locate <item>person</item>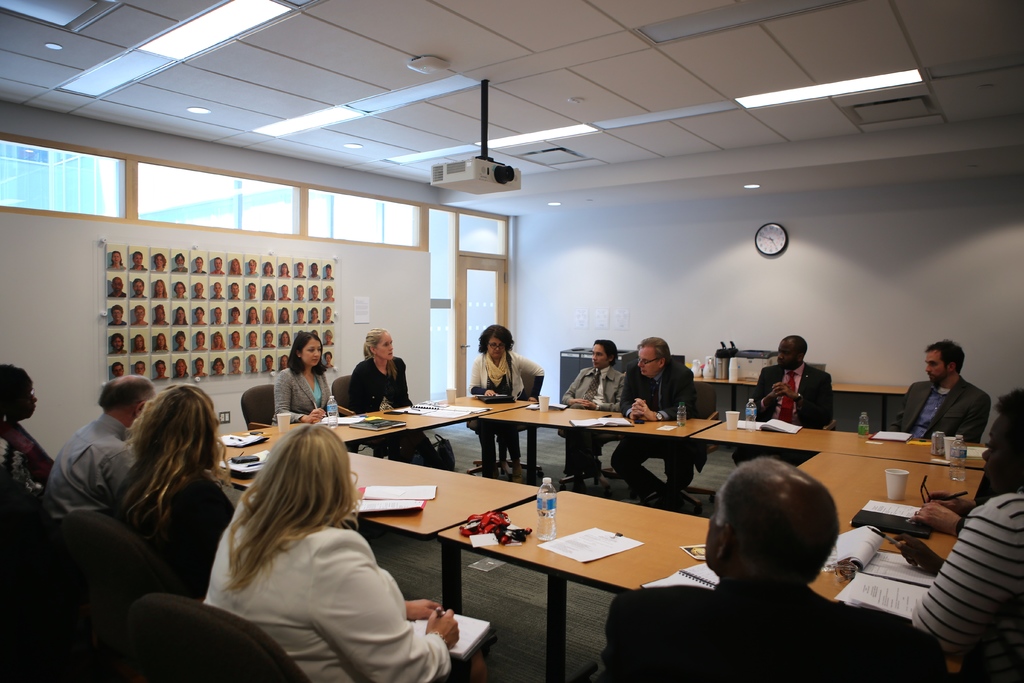
l=0, t=365, r=51, b=509
